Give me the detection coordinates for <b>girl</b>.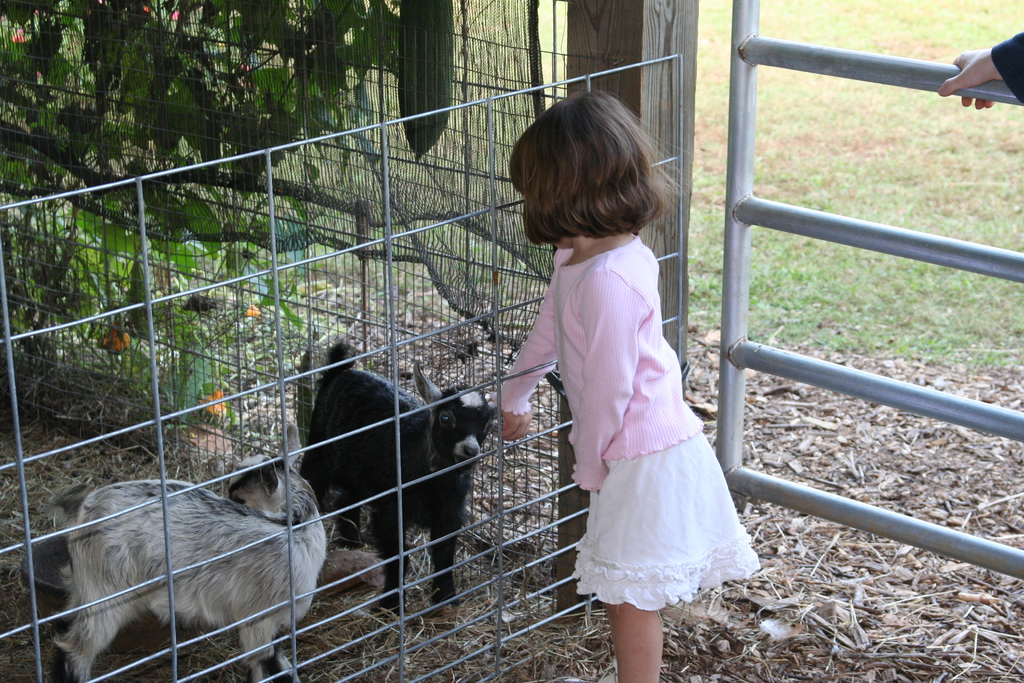
(492, 90, 760, 680).
